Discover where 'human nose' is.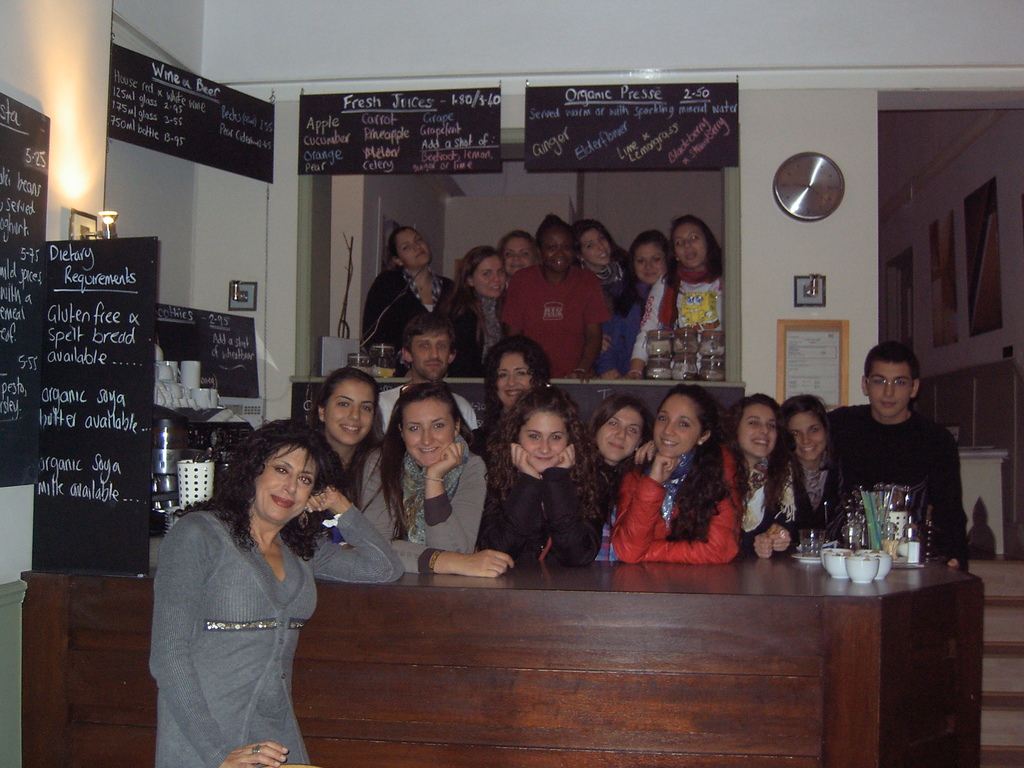
Discovered at l=427, t=347, r=438, b=360.
